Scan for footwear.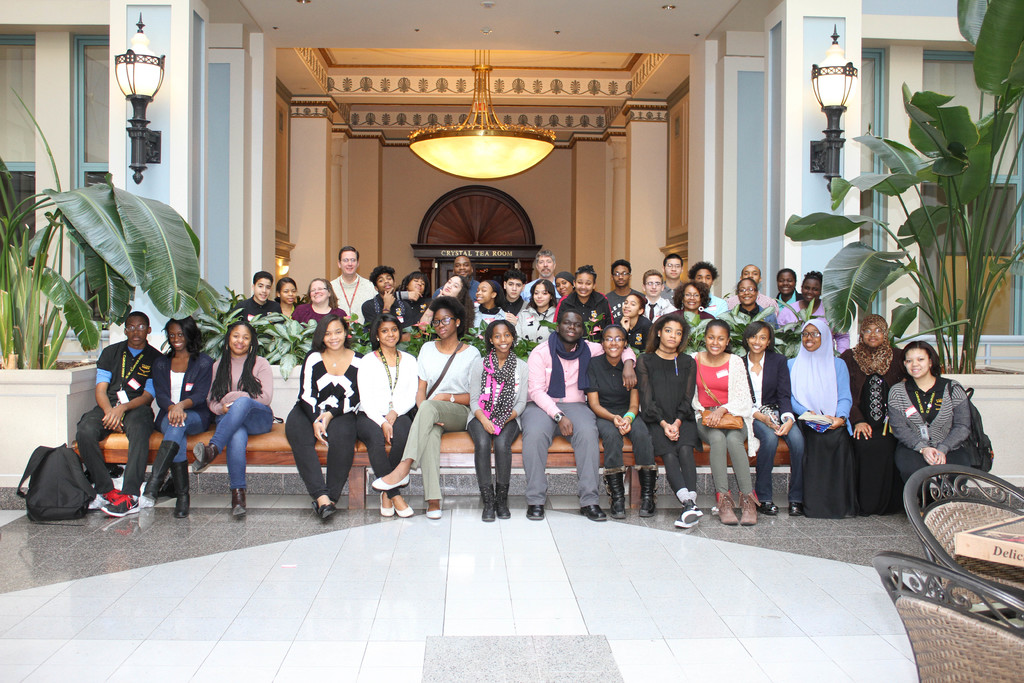
Scan result: box=[580, 504, 607, 523].
